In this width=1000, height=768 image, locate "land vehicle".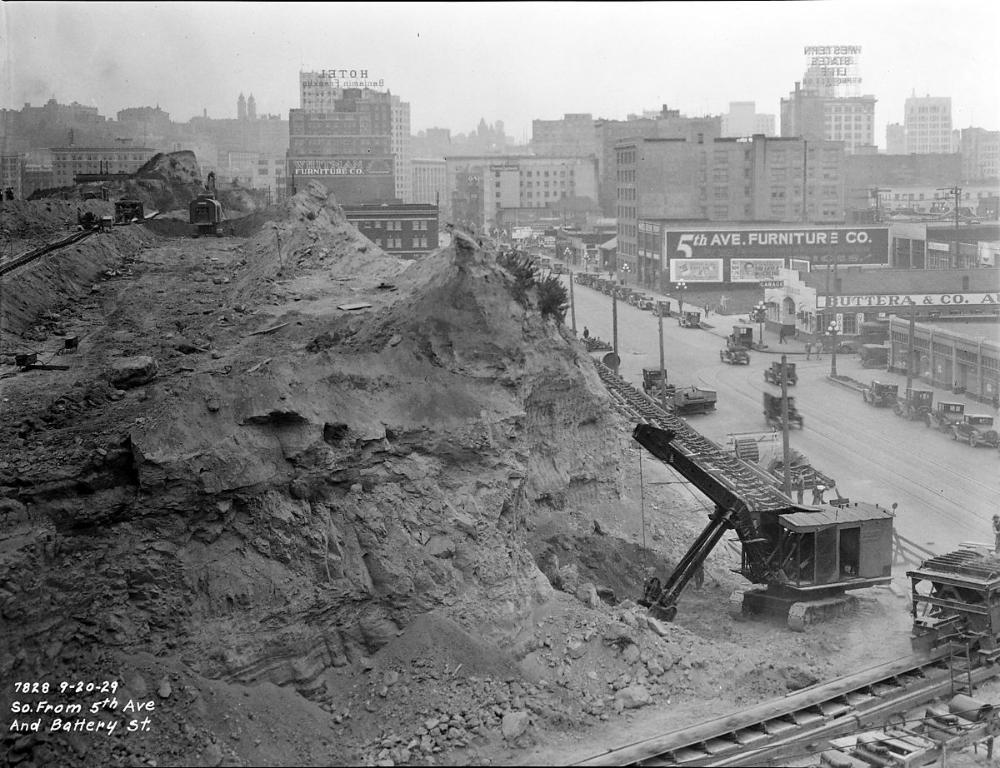
Bounding box: (x1=720, y1=347, x2=745, y2=361).
